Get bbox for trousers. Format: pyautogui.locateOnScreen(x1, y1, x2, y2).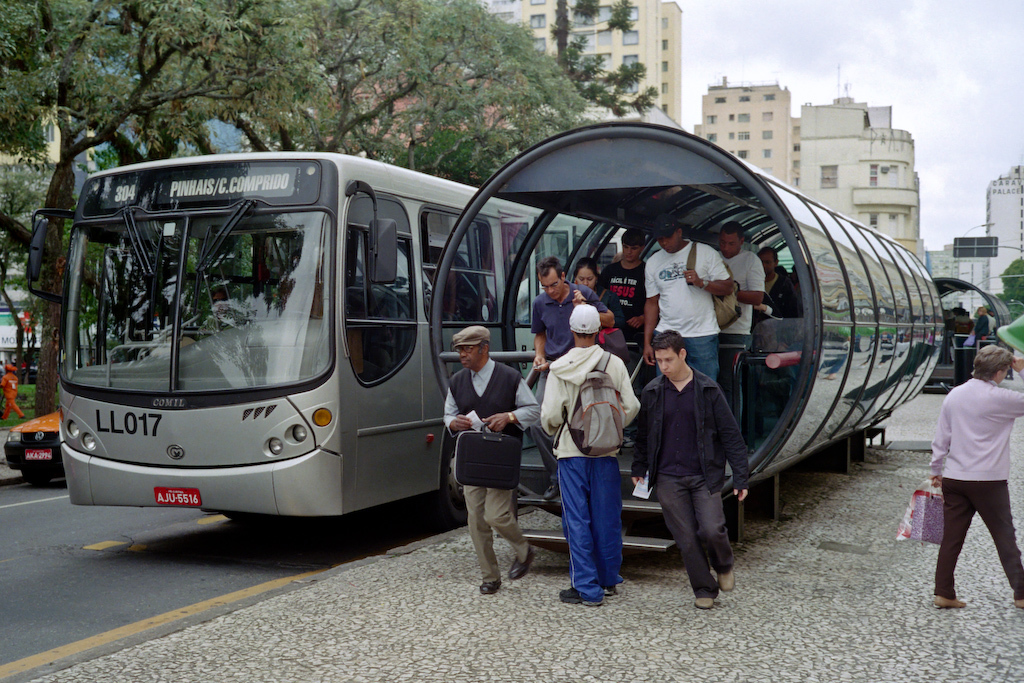
pyautogui.locateOnScreen(464, 484, 530, 582).
